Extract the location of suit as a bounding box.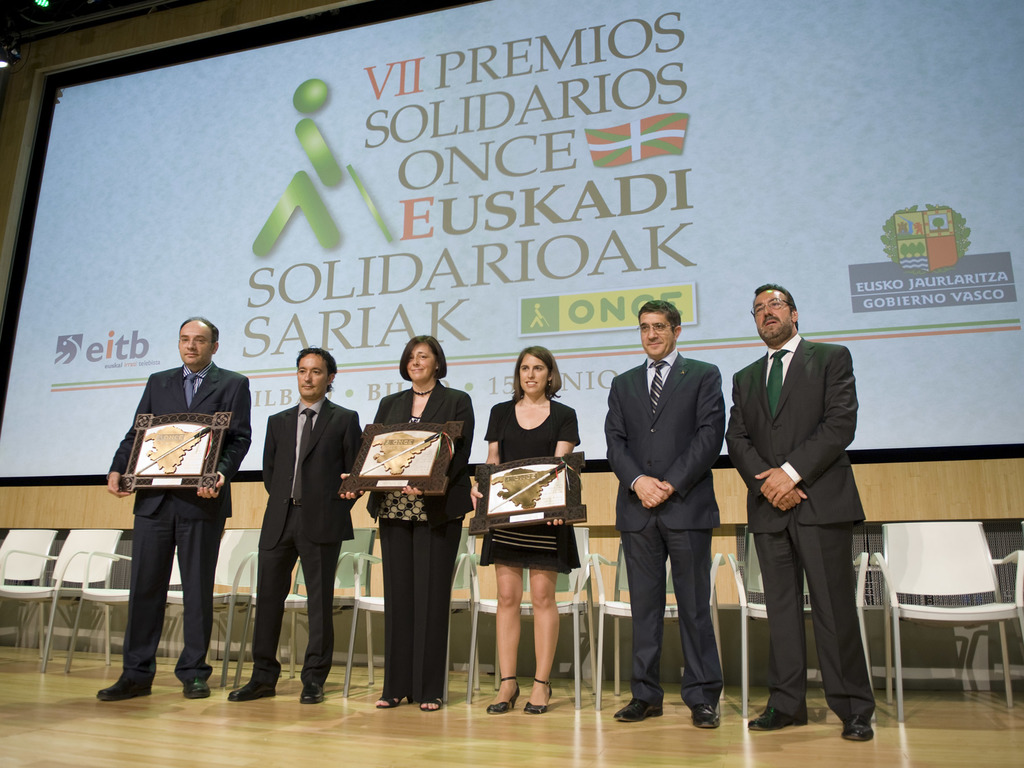
bbox=(250, 398, 365, 687).
